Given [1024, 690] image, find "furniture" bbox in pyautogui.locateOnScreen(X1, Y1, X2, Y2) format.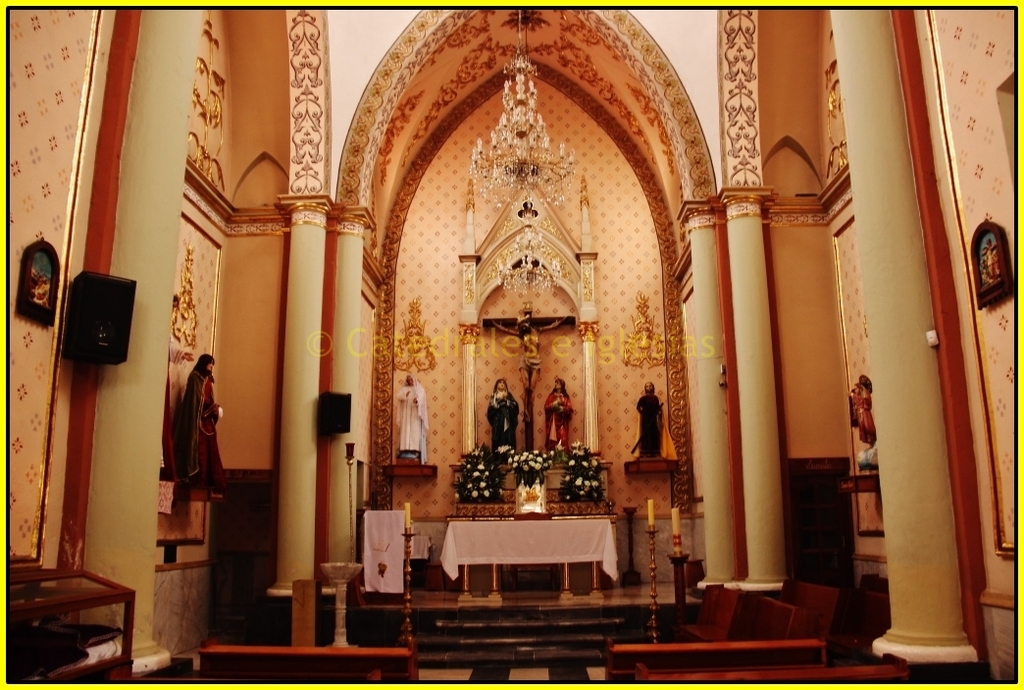
pyautogui.locateOnScreen(362, 511, 430, 595).
